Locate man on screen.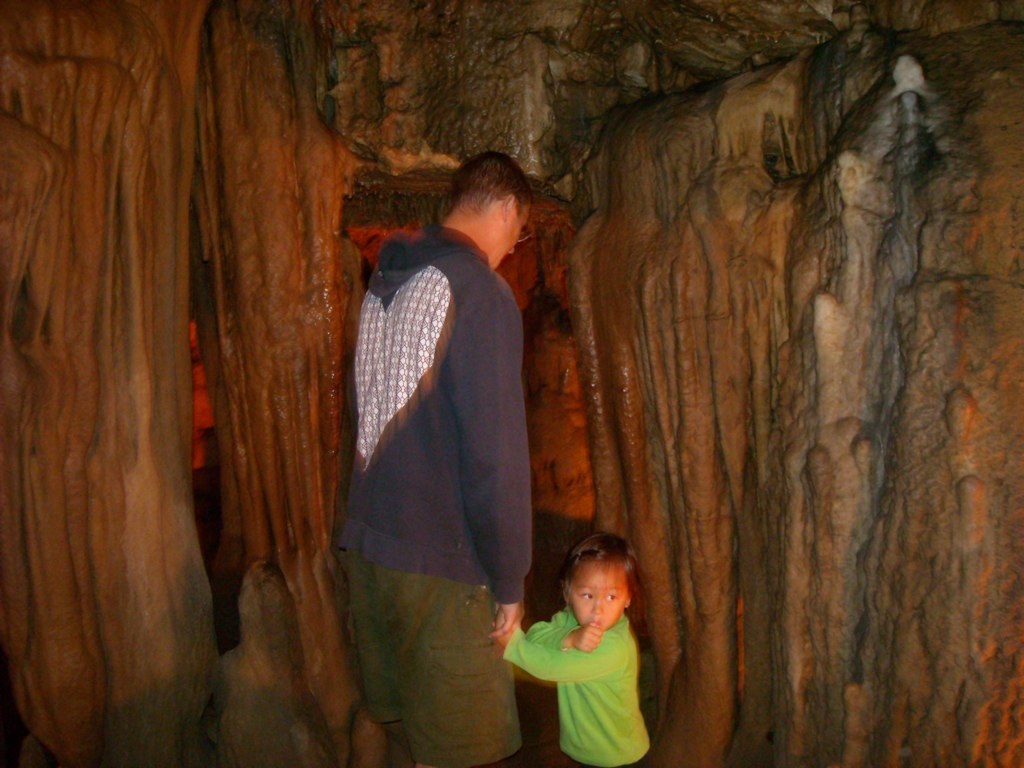
On screen at [335,149,534,767].
